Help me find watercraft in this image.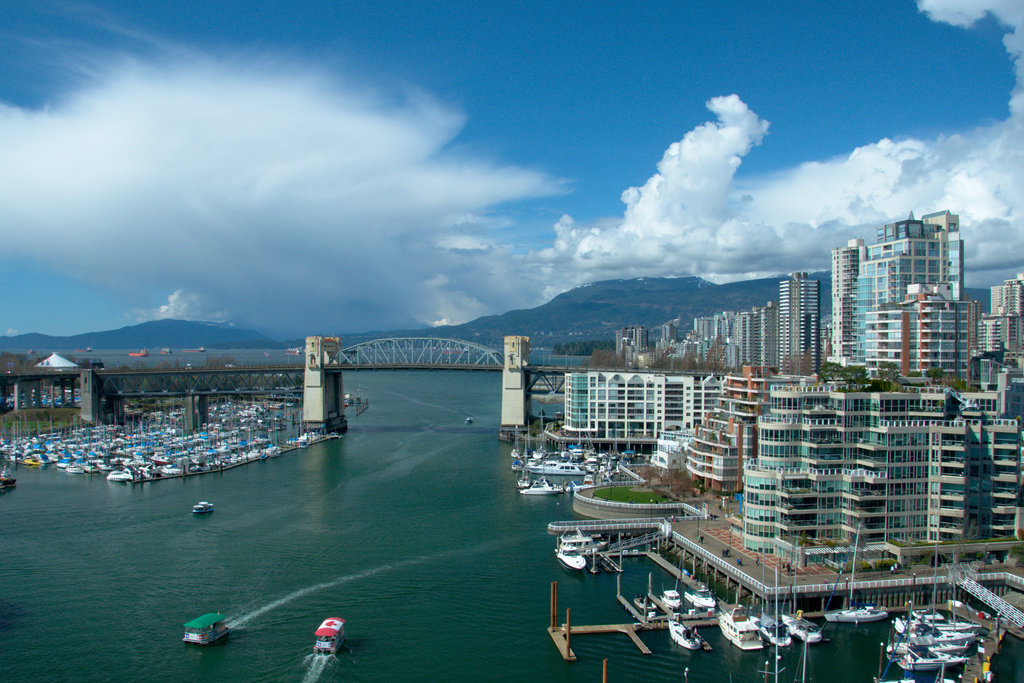
Found it: {"left": 23, "top": 454, "right": 48, "bottom": 466}.
